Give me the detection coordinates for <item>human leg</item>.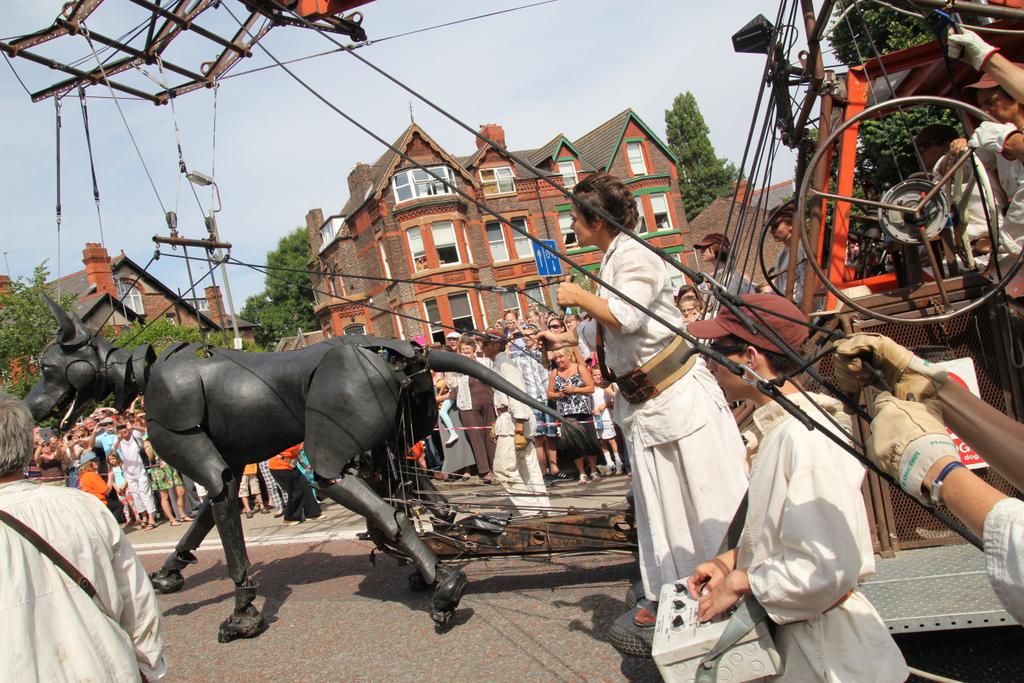
468, 404, 493, 479.
